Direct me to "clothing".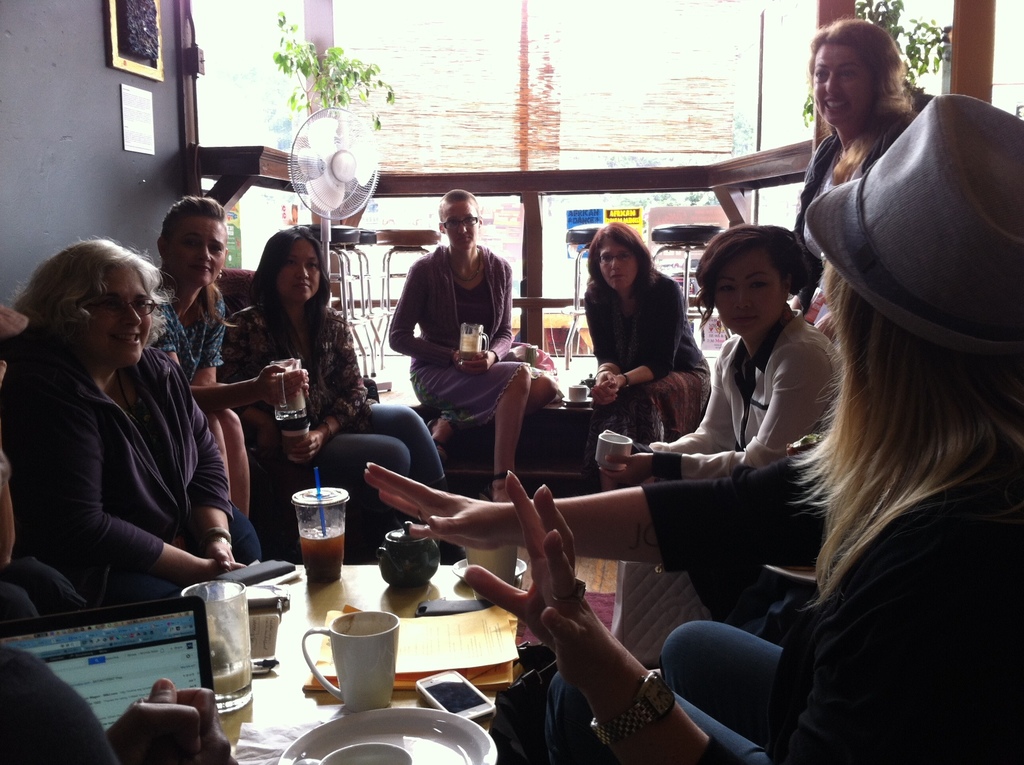
Direction: x1=582 y1=264 x2=714 y2=443.
